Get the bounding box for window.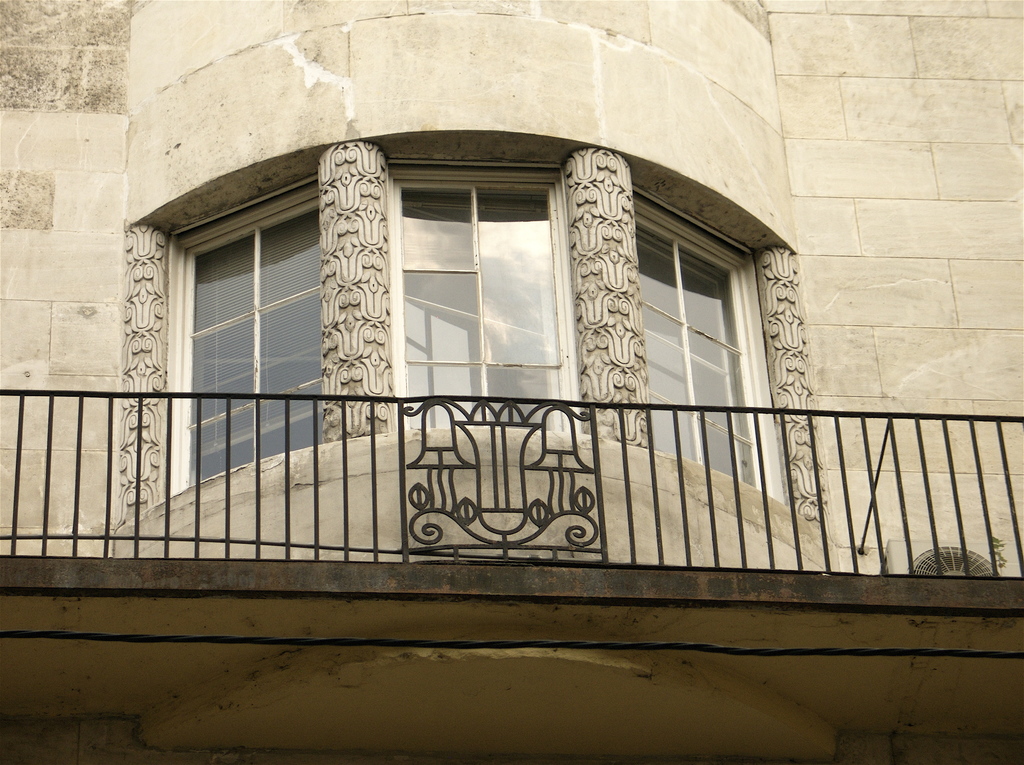
crop(632, 187, 792, 514).
